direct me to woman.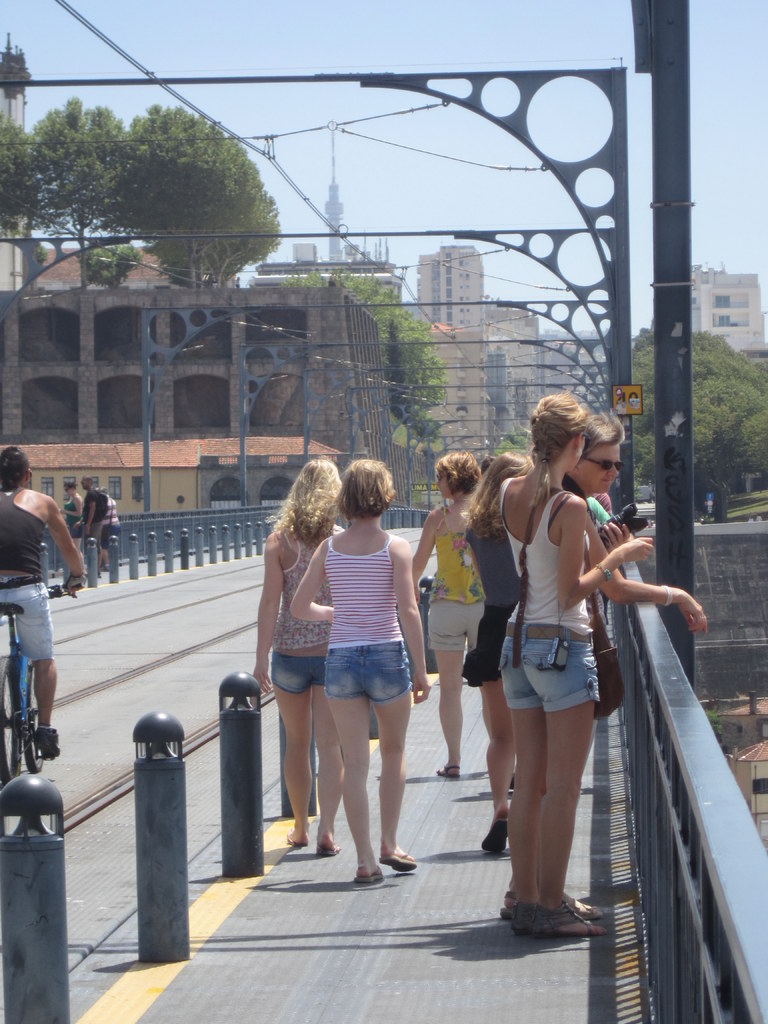
Direction: {"x1": 458, "y1": 449, "x2": 536, "y2": 851}.
